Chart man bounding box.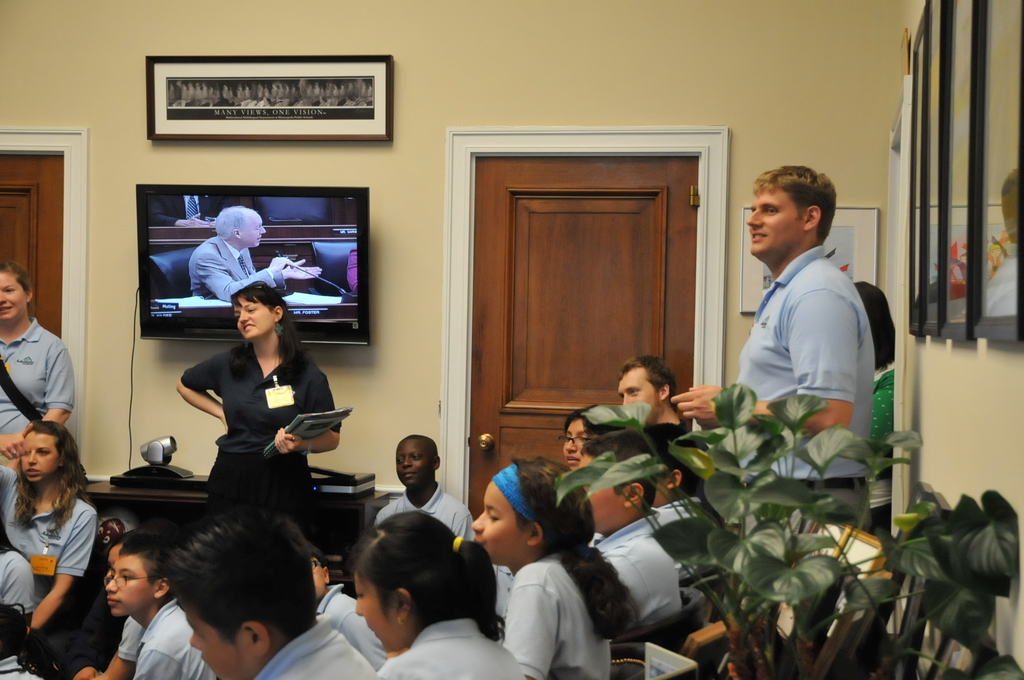
Charted: x1=667 y1=161 x2=879 y2=530.
